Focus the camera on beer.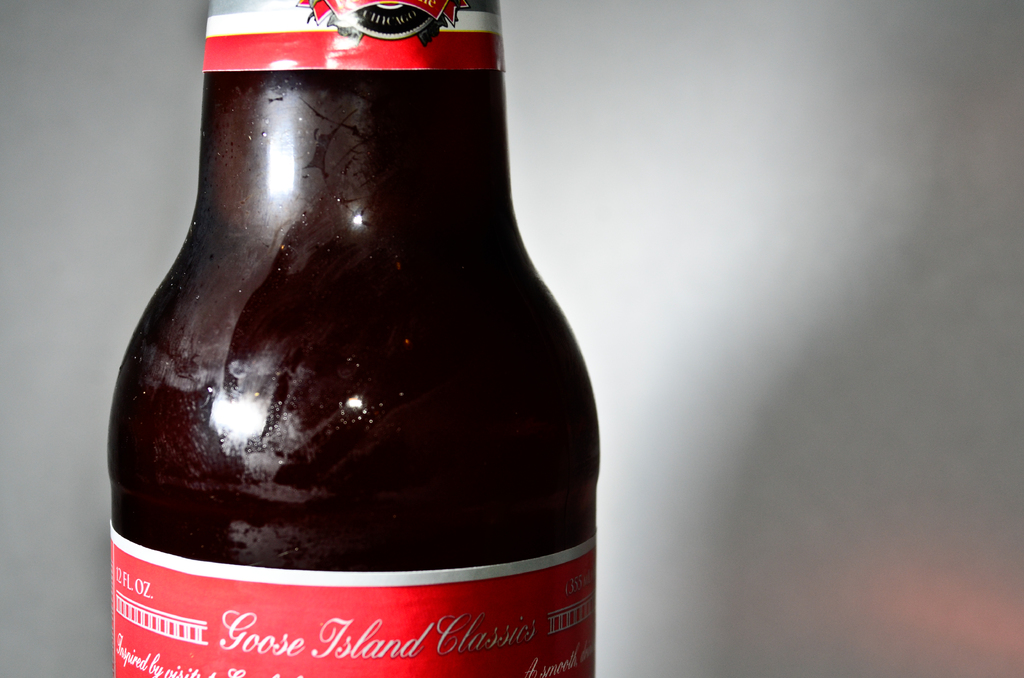
Focus region: <box>109,0,595,677</box>.
